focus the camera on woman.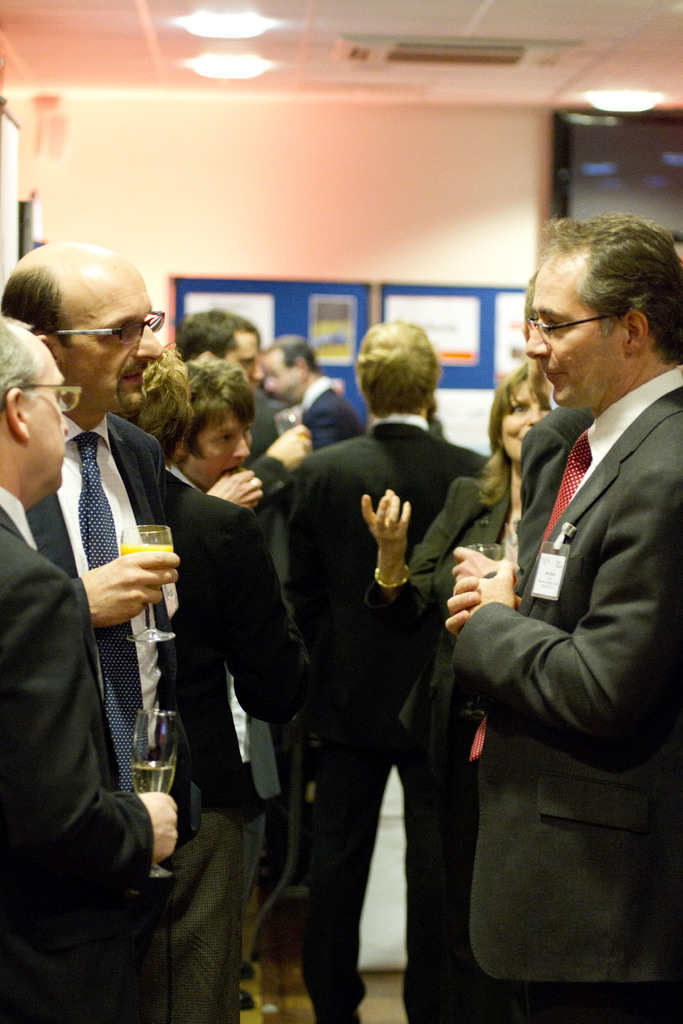
Focus region: Rect(360, 365, 554, 1021).
